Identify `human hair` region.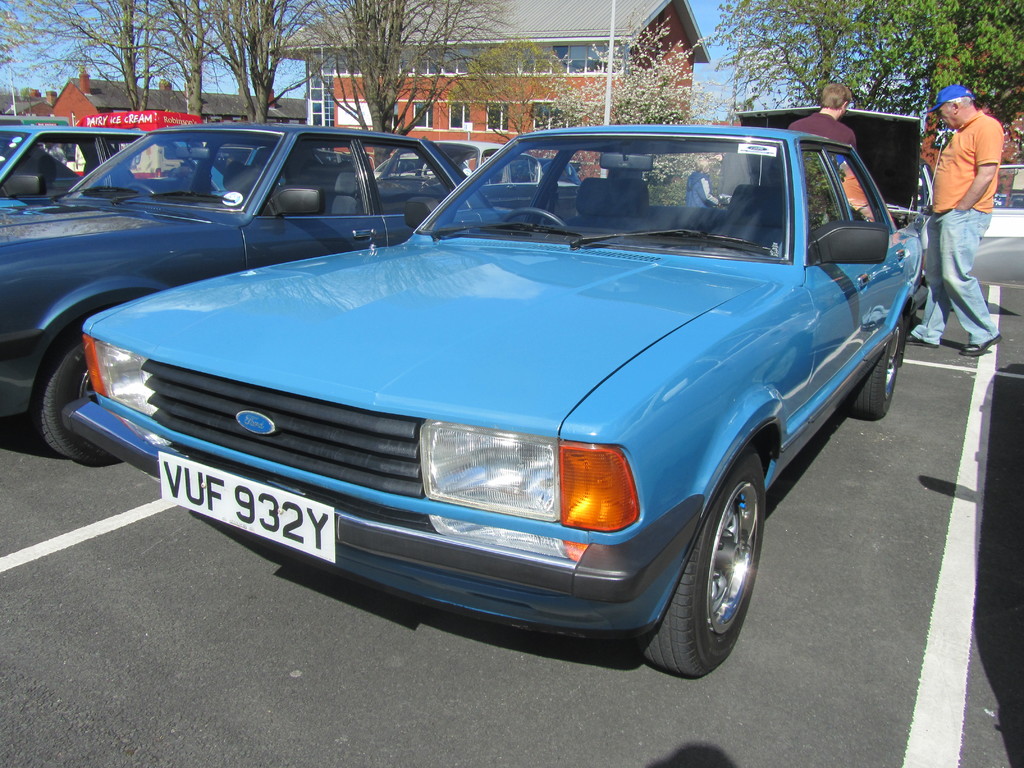
Region: rect(945, 97, 972, 113).
